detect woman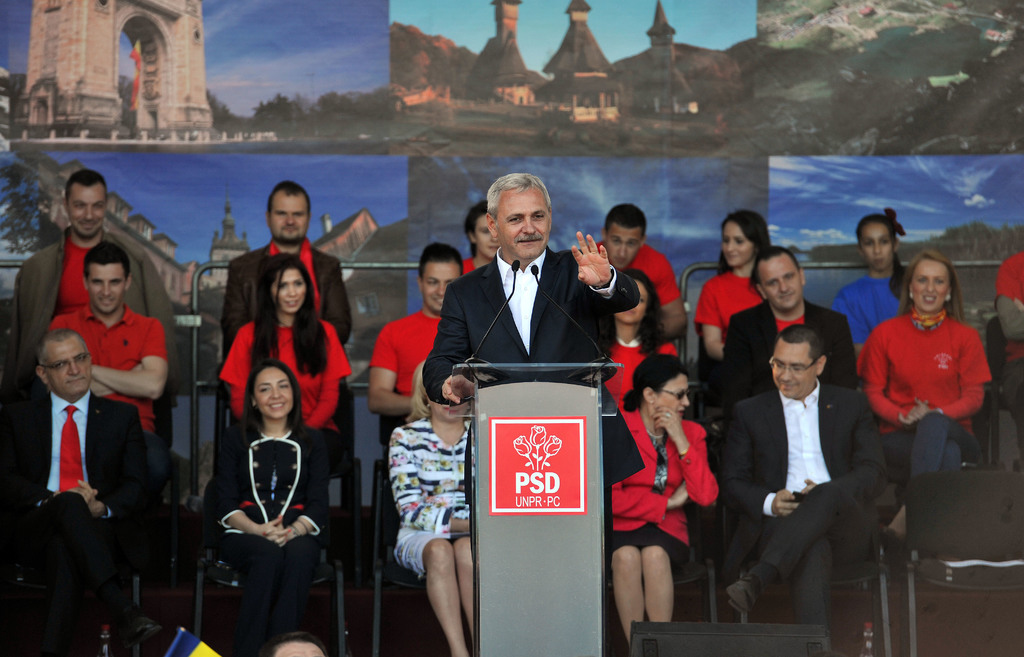
detection(691, 202, 781, 401)
